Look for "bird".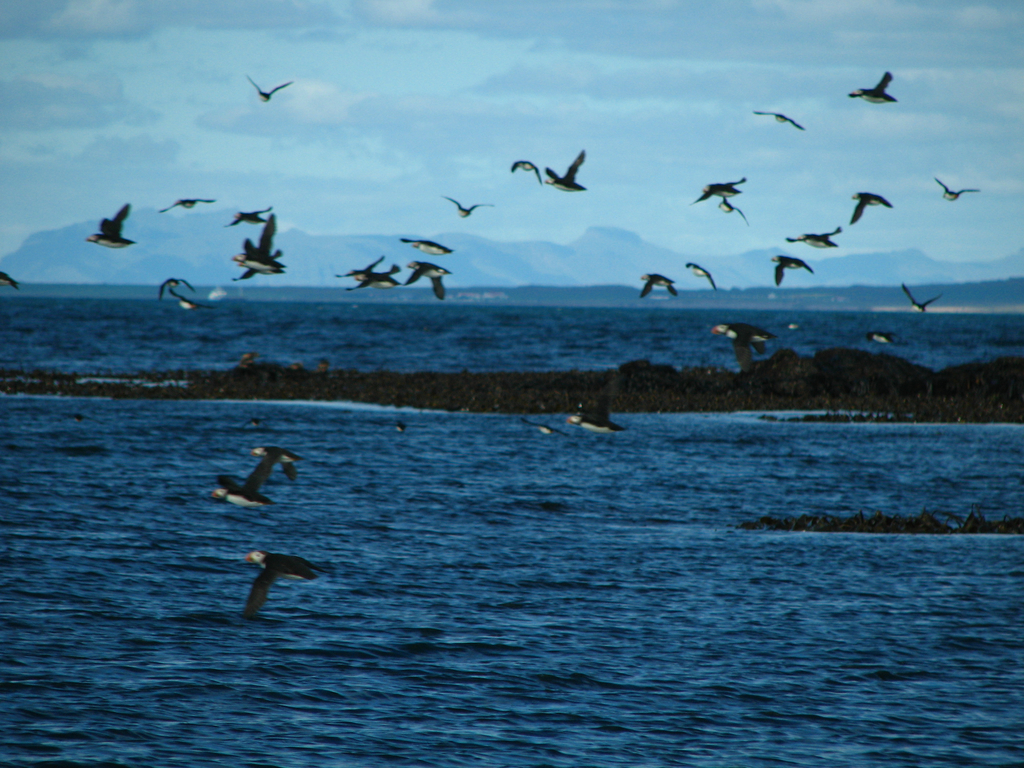
Found: 85/203/138/252.
